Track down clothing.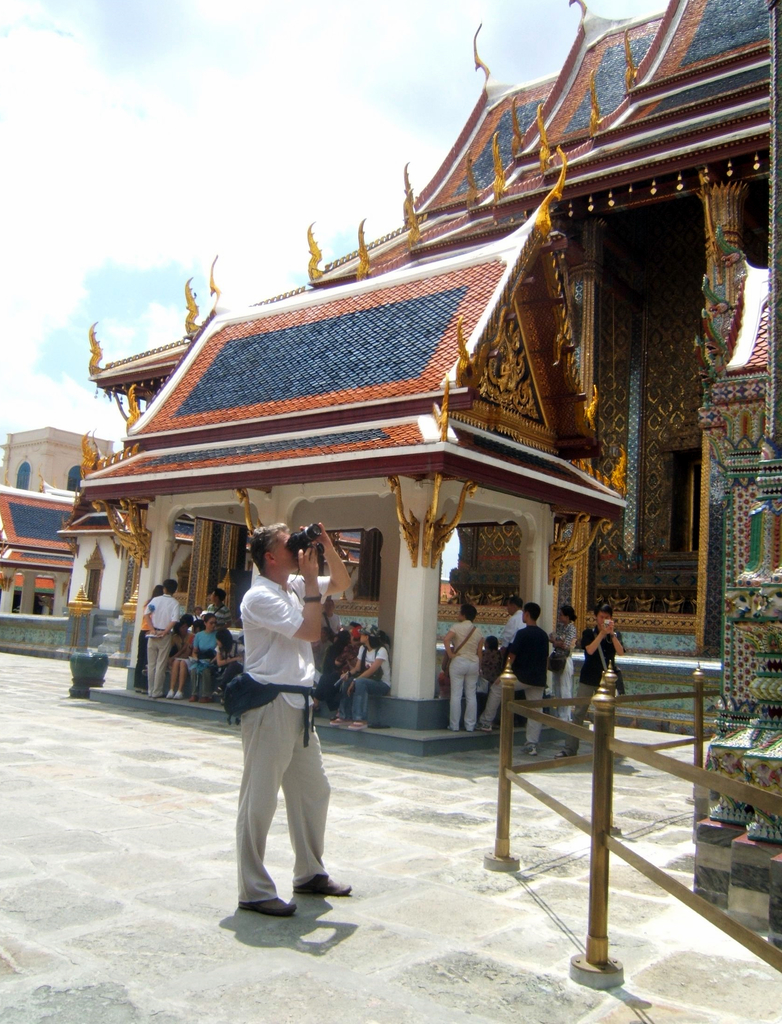
Tracked to BBox(142, 588, 179, 697).
